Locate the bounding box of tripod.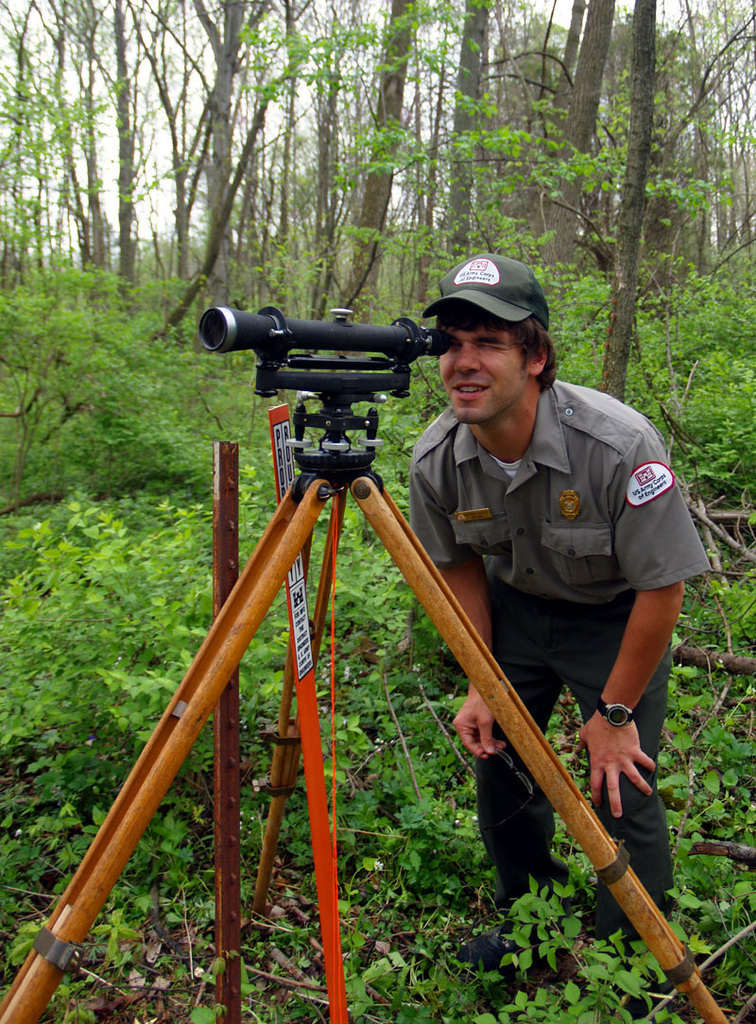
Bounding box: bbox=(0, 394, 727, 1023).
